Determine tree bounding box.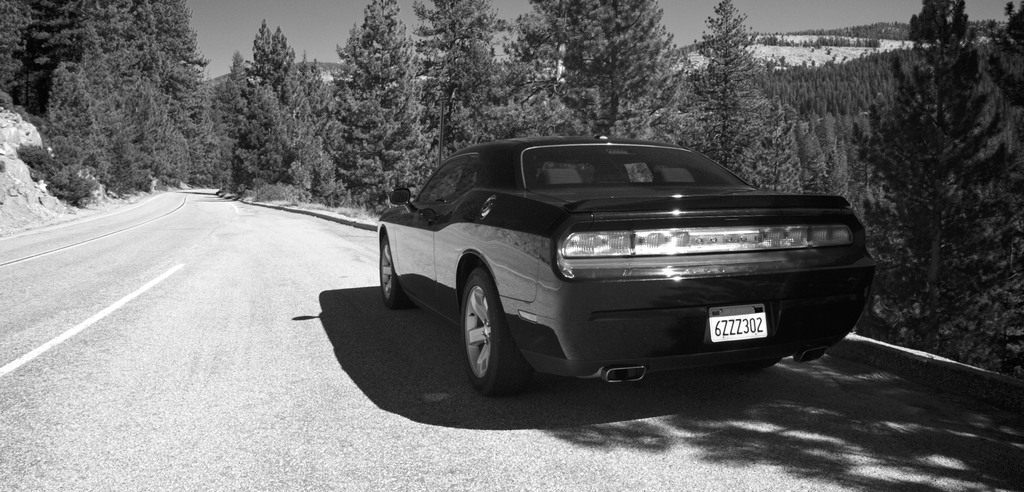
Determined: {"left": 180, "top": 74, "right": 212, "bottom": 183}.
